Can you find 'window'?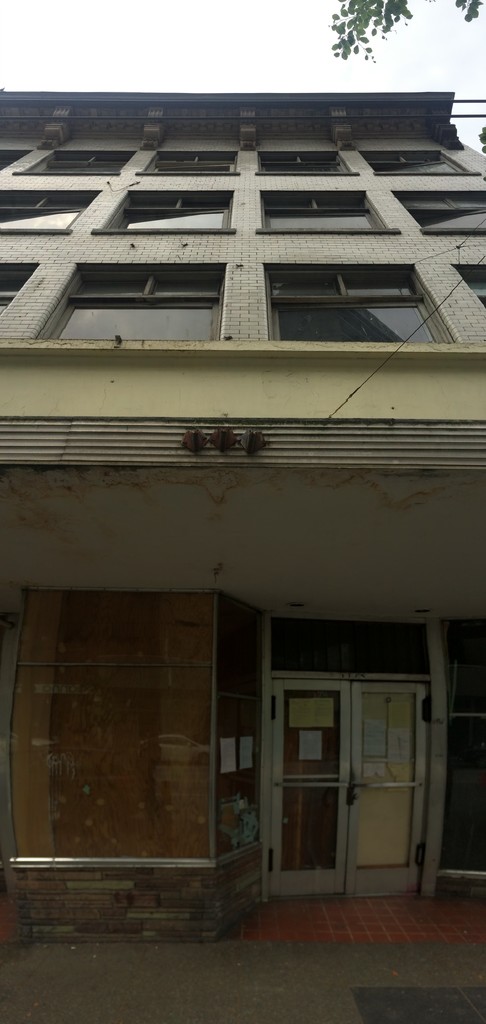
Yes, bounding box: bbox(138, 152, 241, 177).
